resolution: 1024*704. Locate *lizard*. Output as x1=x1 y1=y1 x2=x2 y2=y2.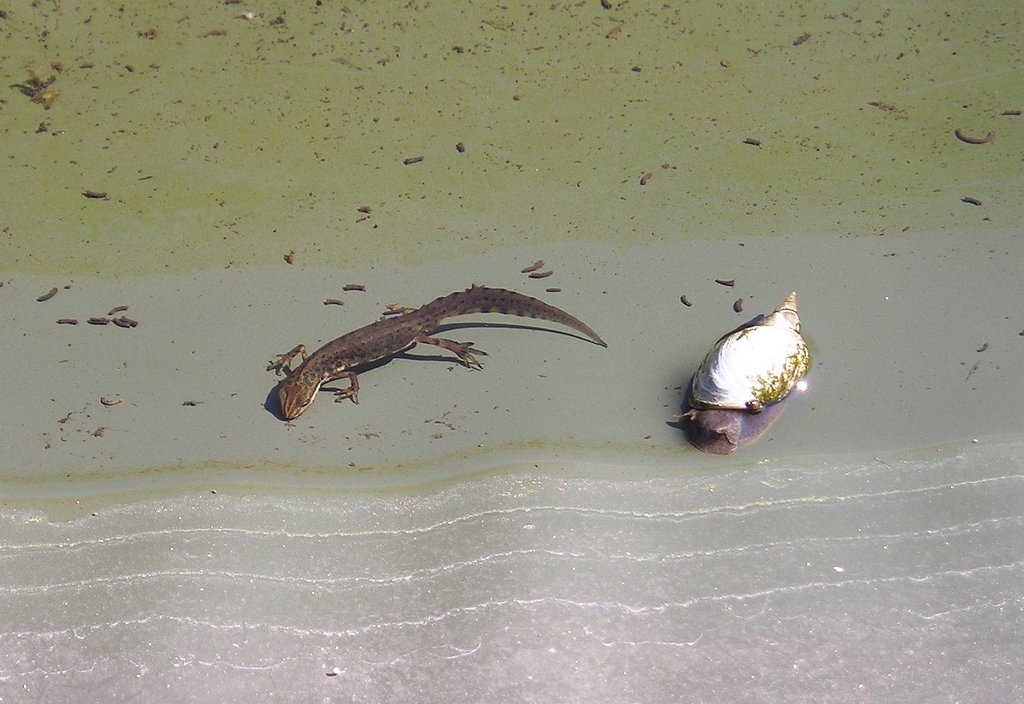
x1=677 y1=279 x2=815 y2=449.
